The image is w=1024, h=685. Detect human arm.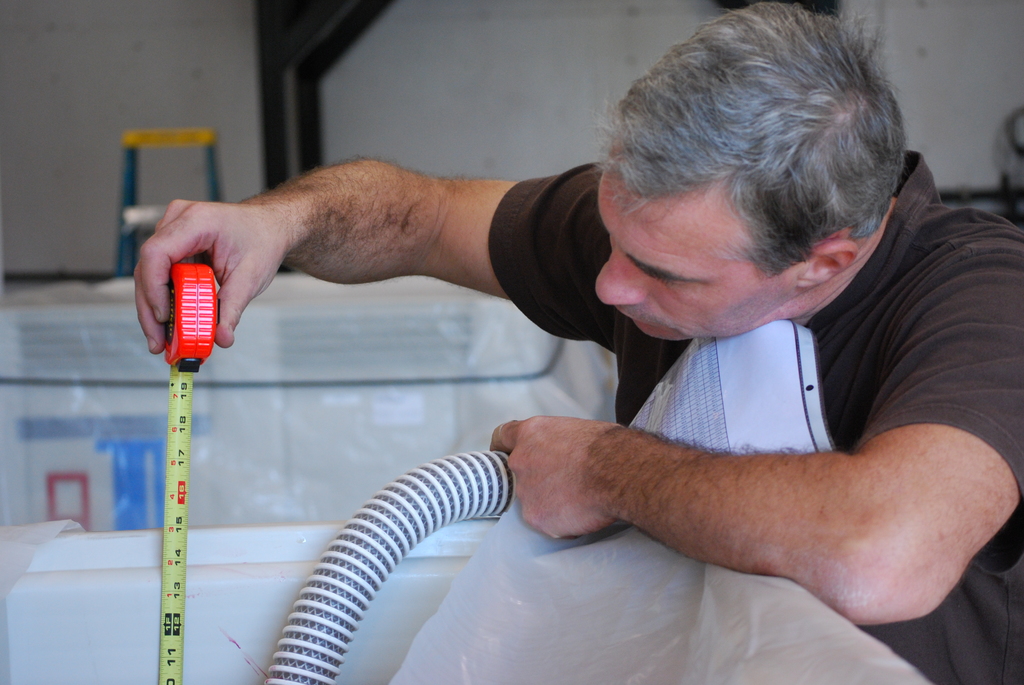
Detection: l=483, t=253, r=1023, b=627.
